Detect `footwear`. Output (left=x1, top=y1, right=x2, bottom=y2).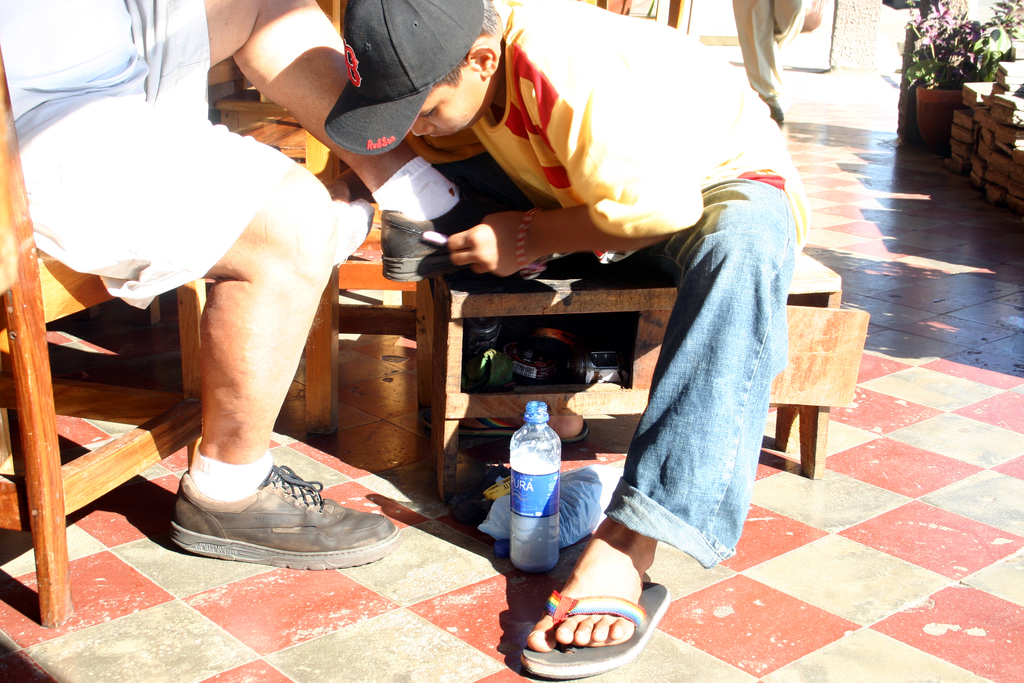
(left=171, top=465, right=402, bottom=566).
